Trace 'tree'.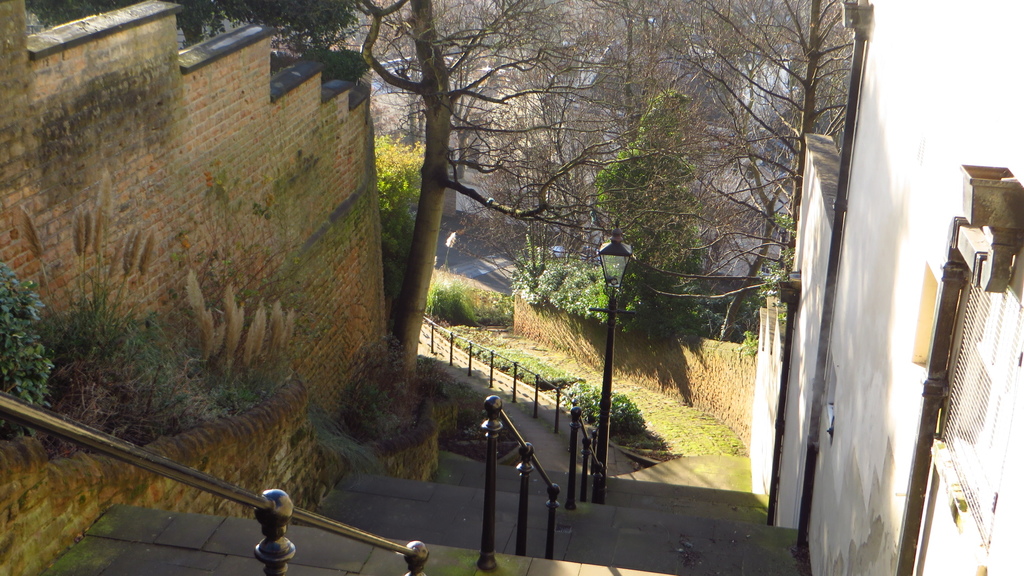
Traced to left=591, top=93, right=715, bottom=164.
